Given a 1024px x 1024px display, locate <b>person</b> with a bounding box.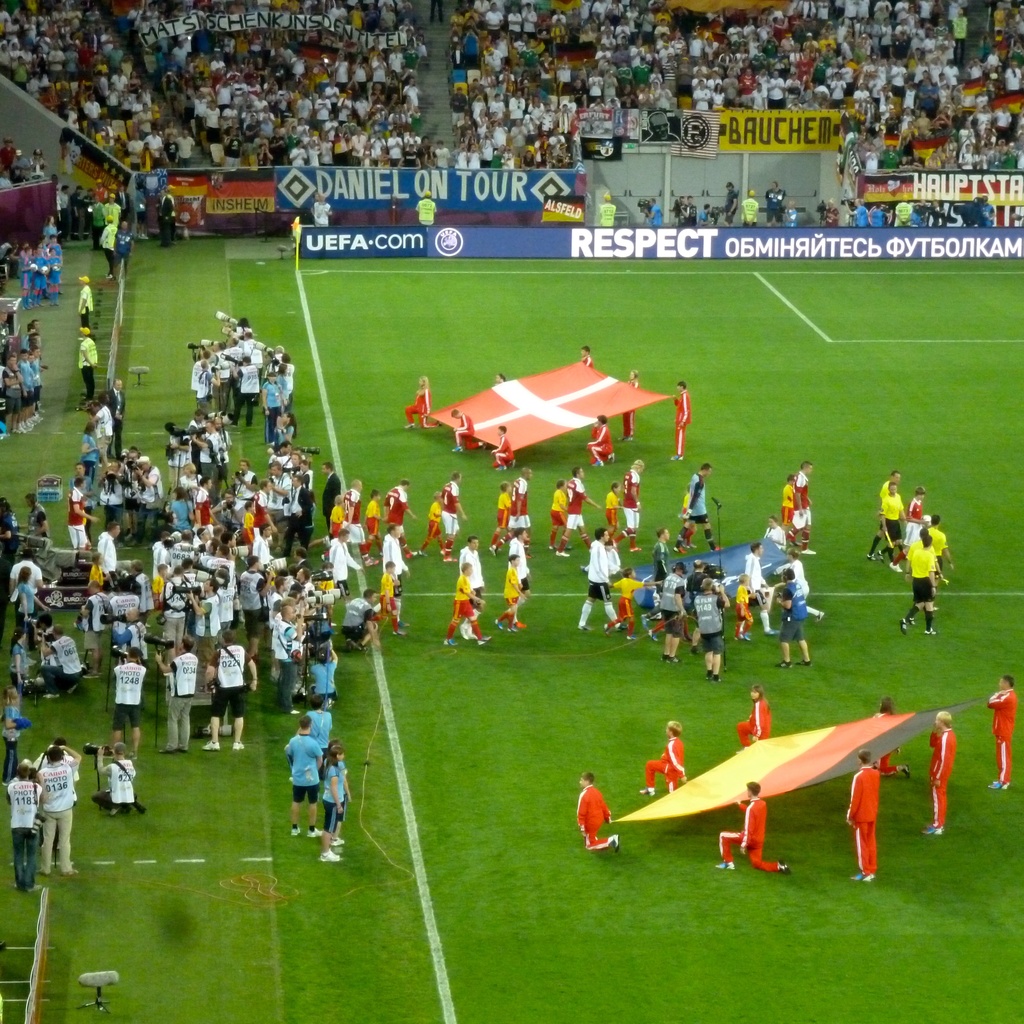
Located: (653,526,674,591).
